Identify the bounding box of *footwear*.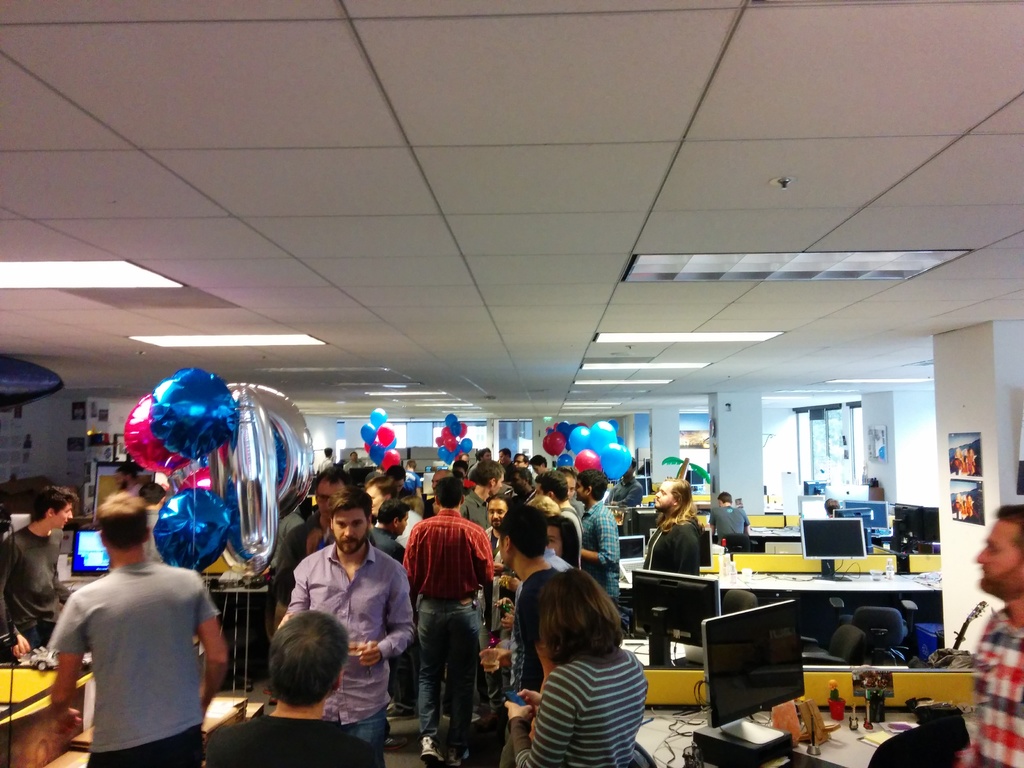
388:705:415:722.
